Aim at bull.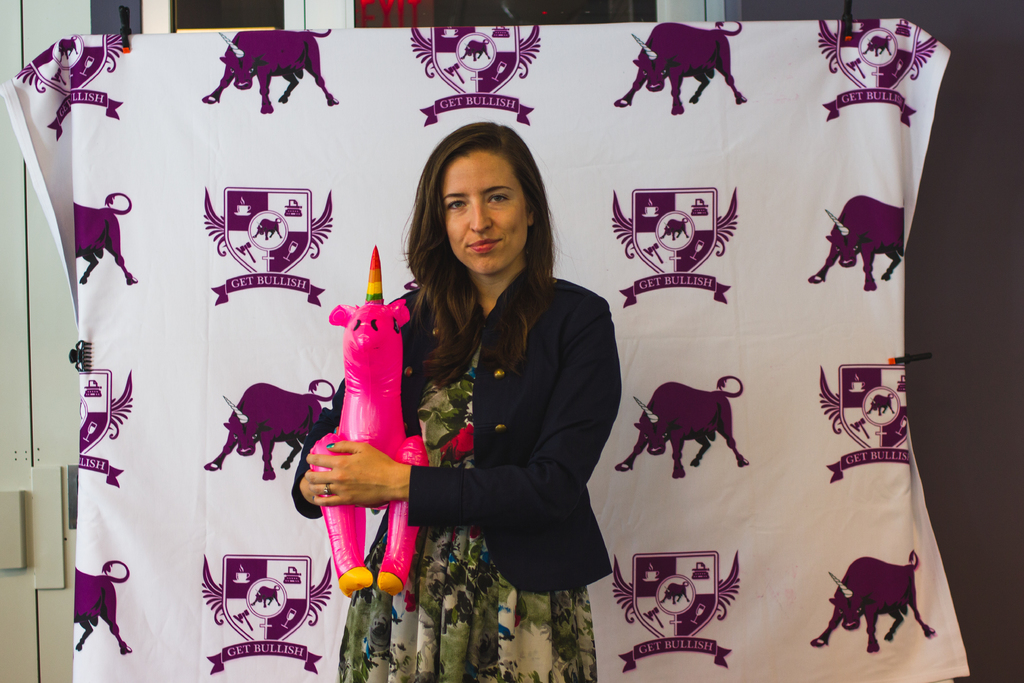
Aimed at [left=808, top=544, right=940, bottom=657].
